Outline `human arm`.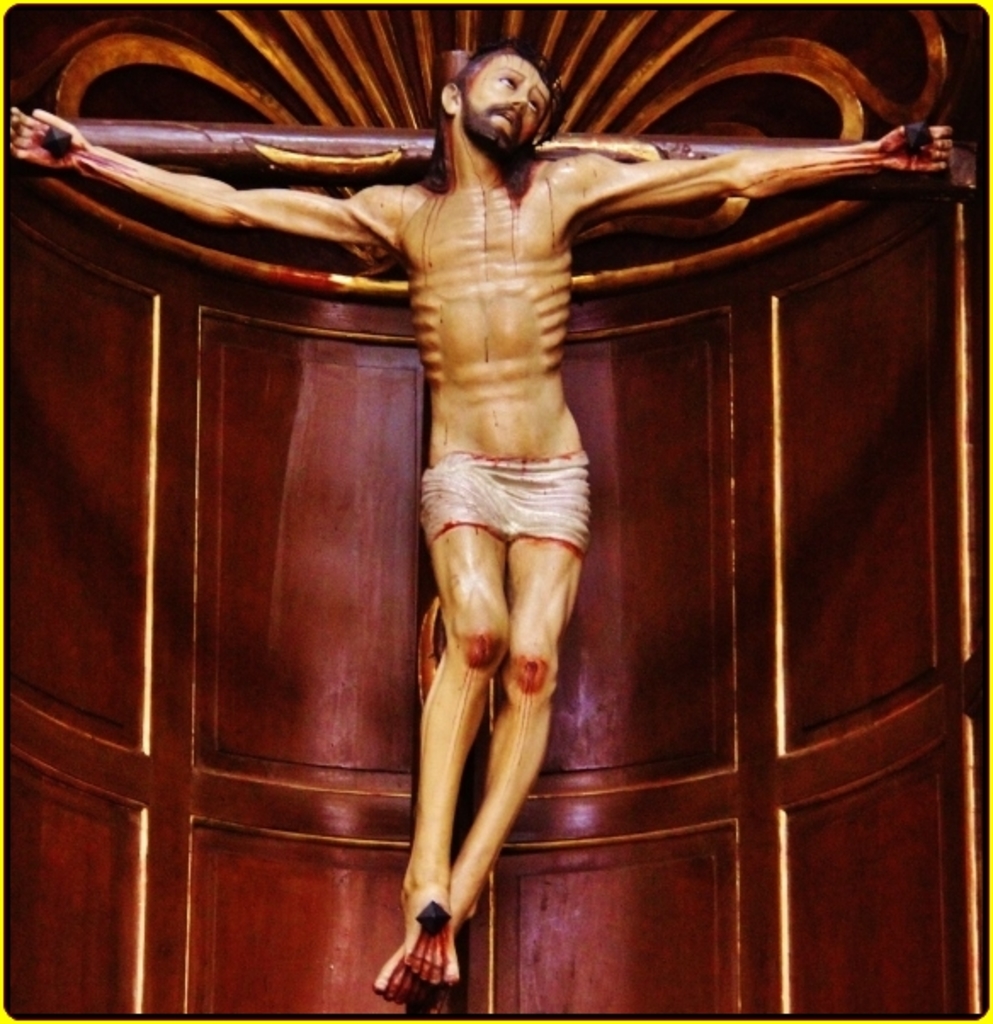
Outline: (left=576, top=126, right=952, bottom=225).
